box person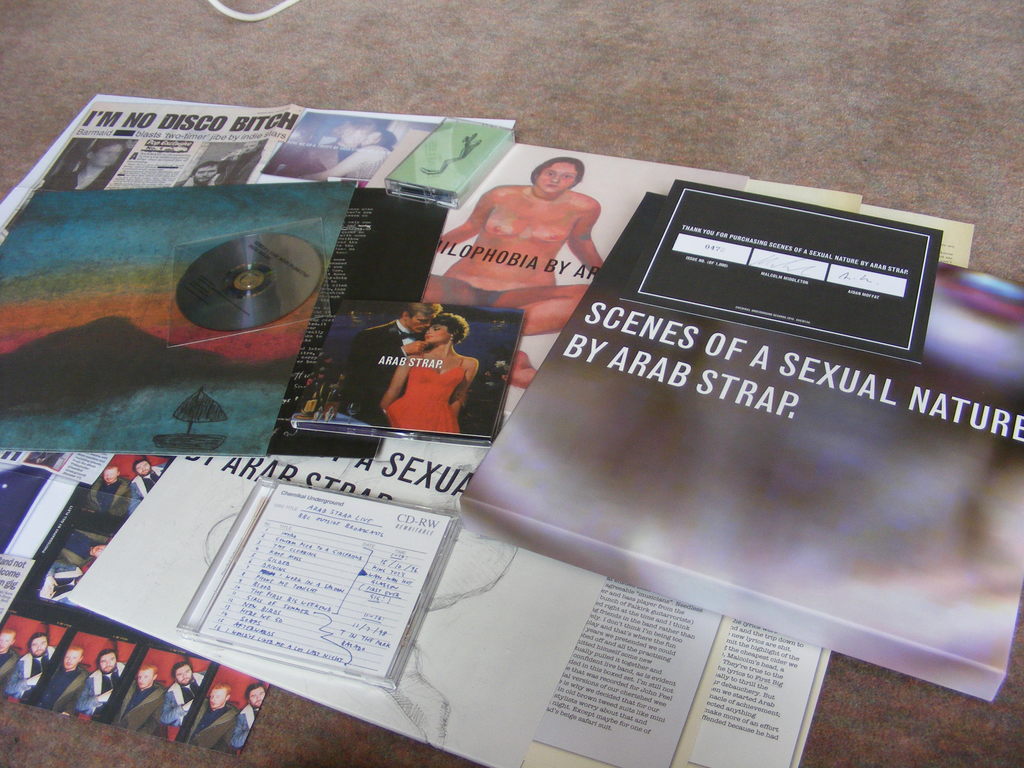
[left=25, top=647, right=86, bottom=709]
